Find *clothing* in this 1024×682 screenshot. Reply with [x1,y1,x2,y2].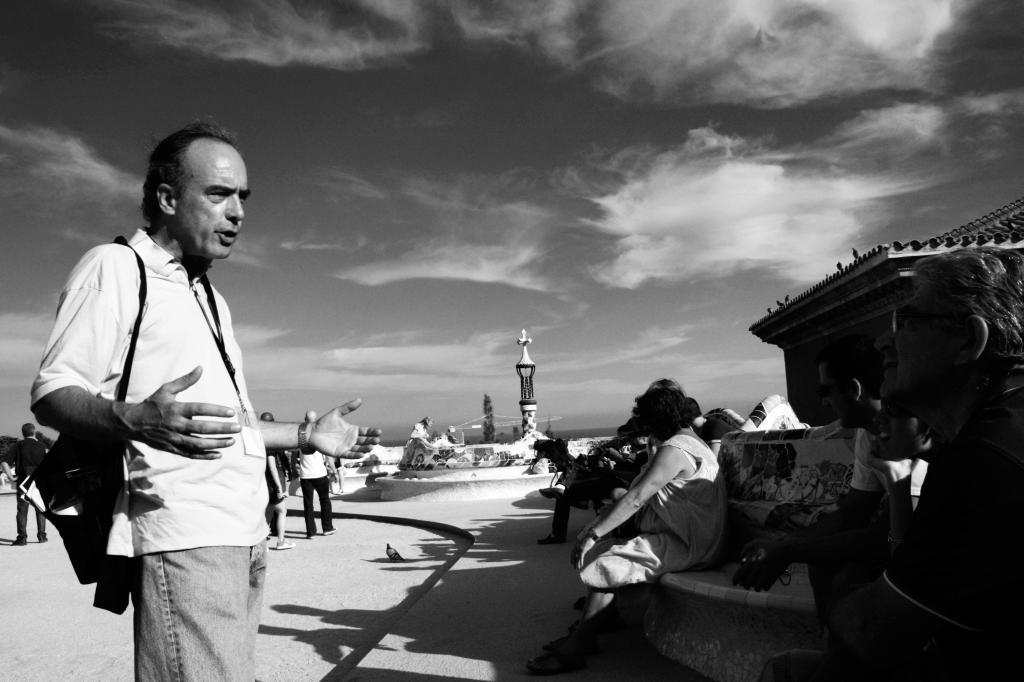
[2,437,55,532].
